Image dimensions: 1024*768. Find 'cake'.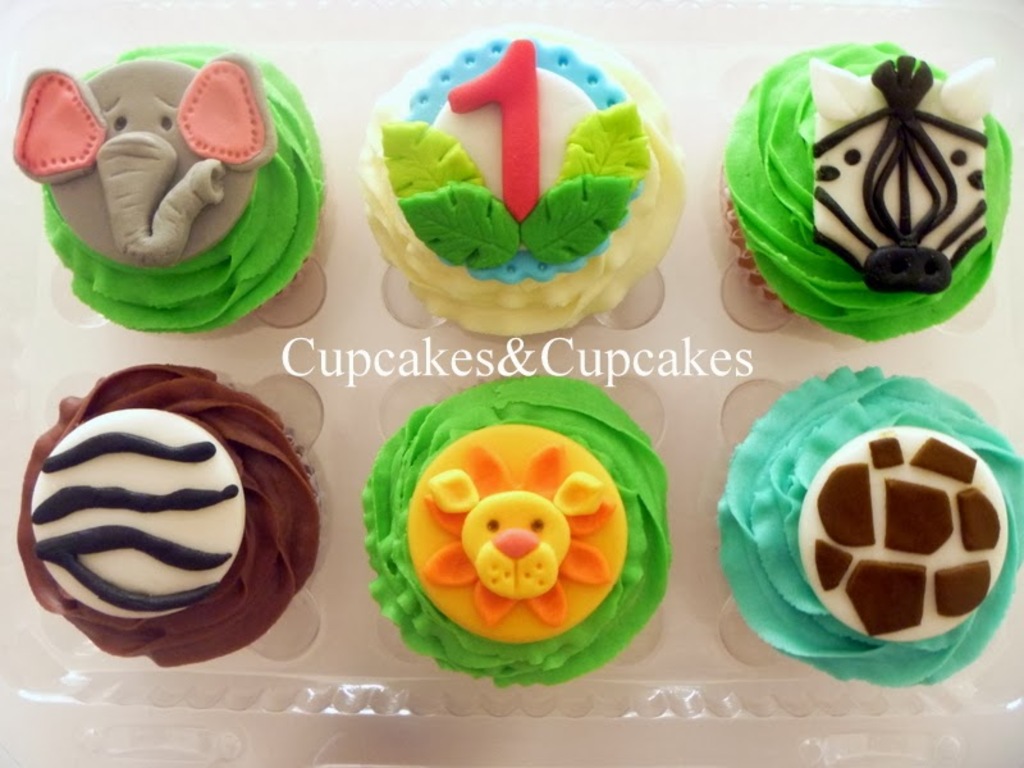
23,364,317,672.
